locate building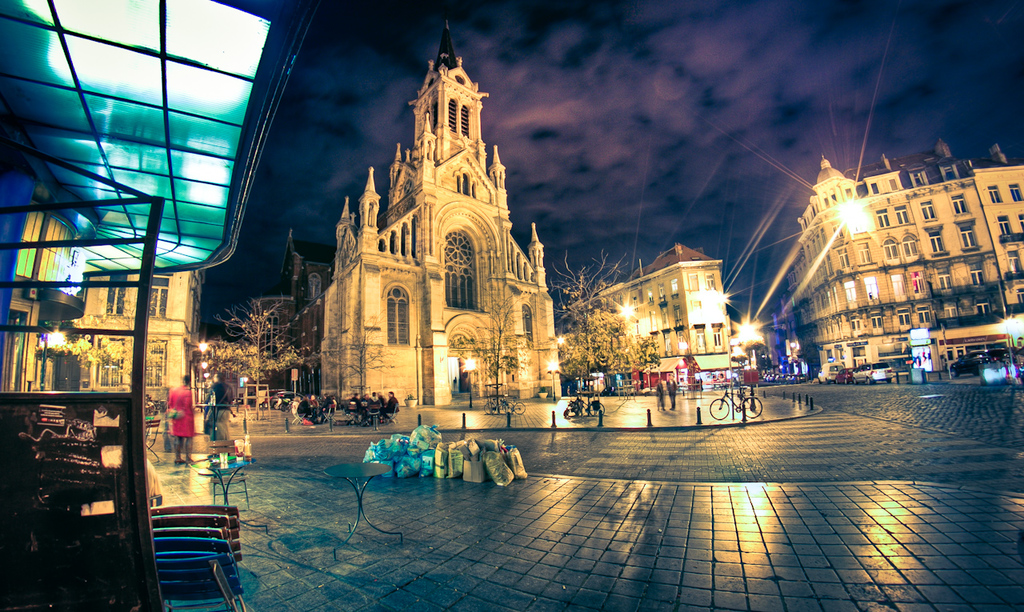
x1=251, y1=224, x2=338, y2=404
